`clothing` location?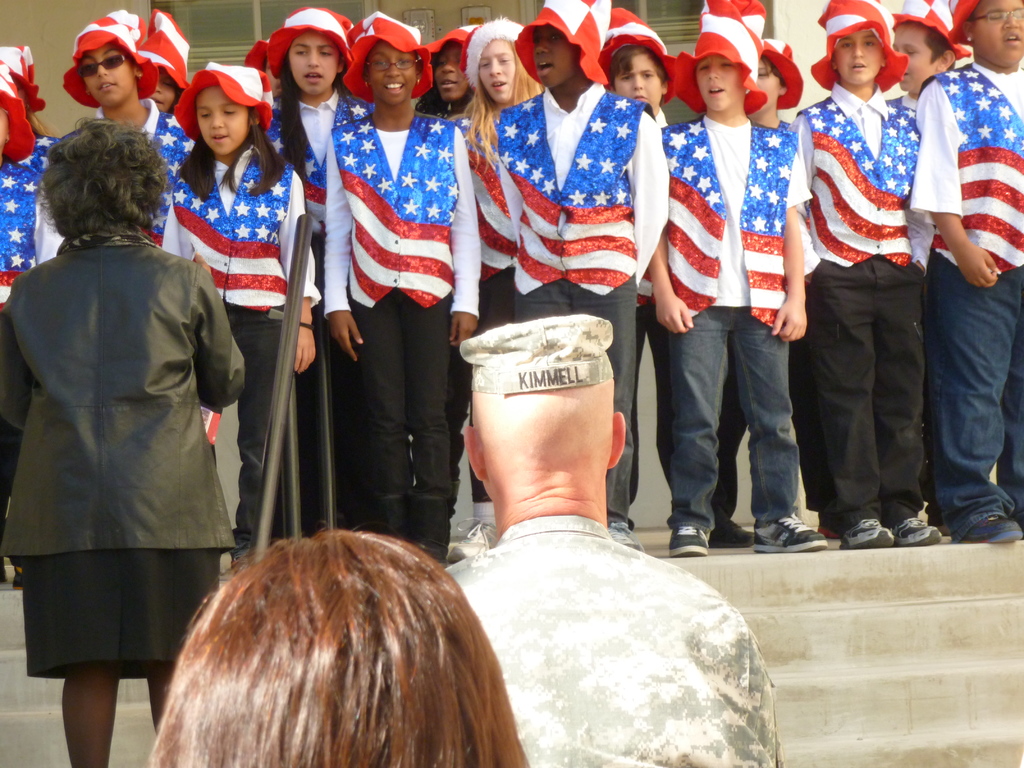
{"x1": 0, "y1": 110, "x2": 60, "y2": 483}
